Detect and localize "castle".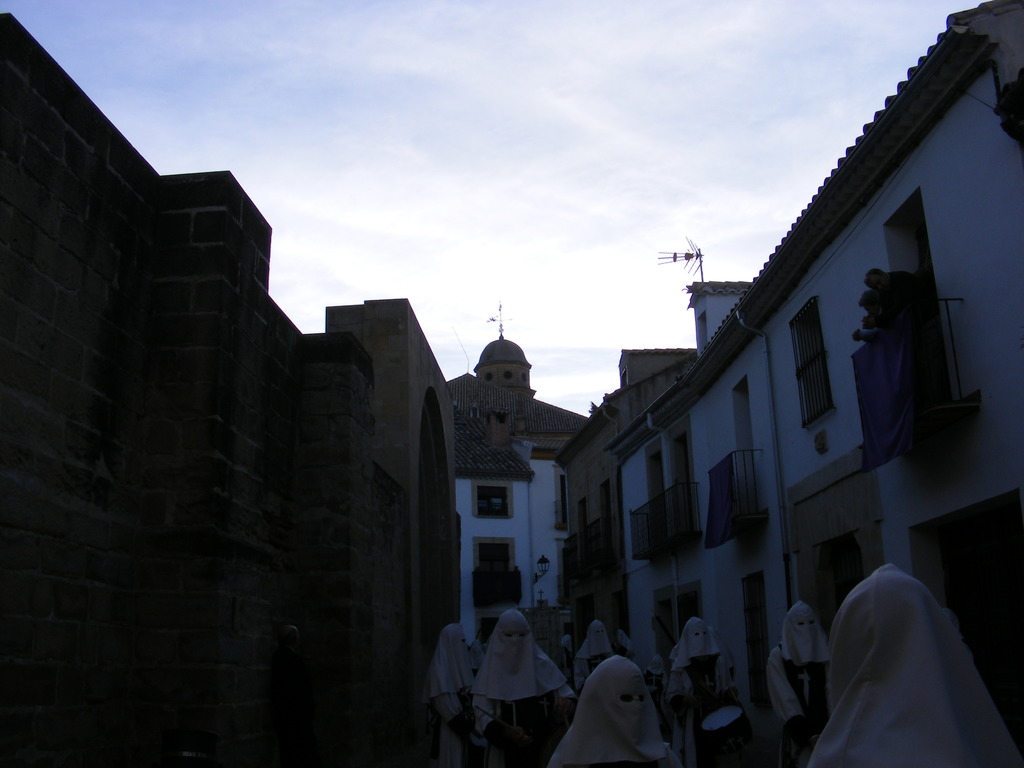
Localized at {"x1": 0, "y1": 8, "x2": 463, "y2": 767}.
